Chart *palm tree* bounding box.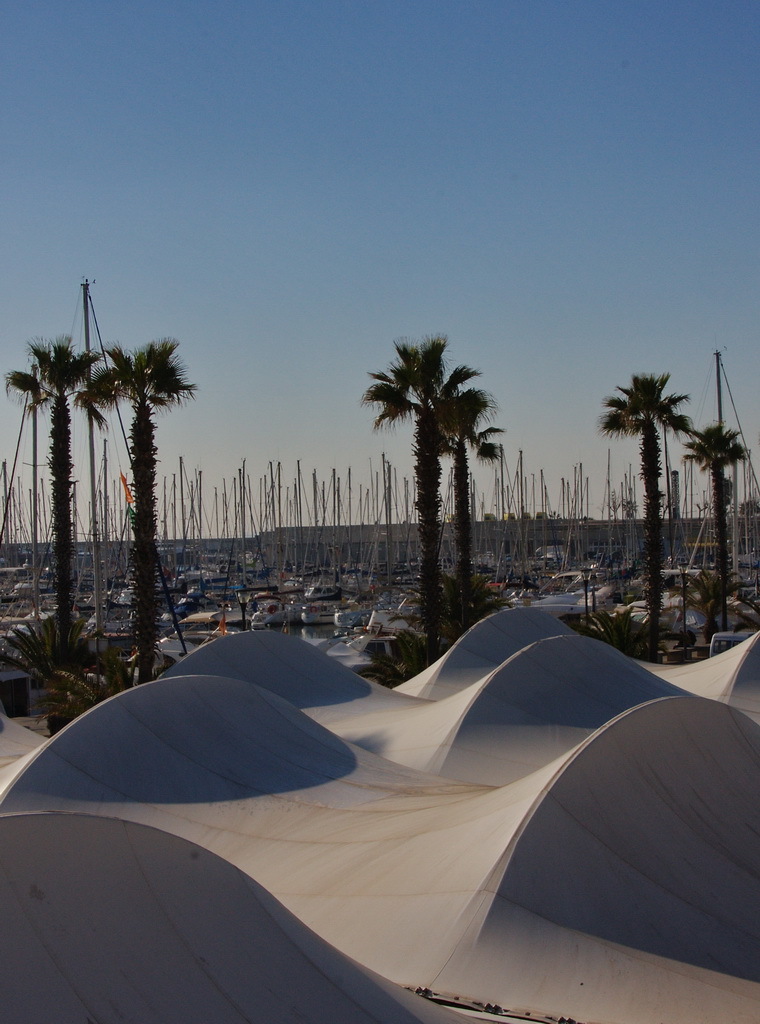
Charted: <bbox>689, 415, 732, 679</bbox>.
